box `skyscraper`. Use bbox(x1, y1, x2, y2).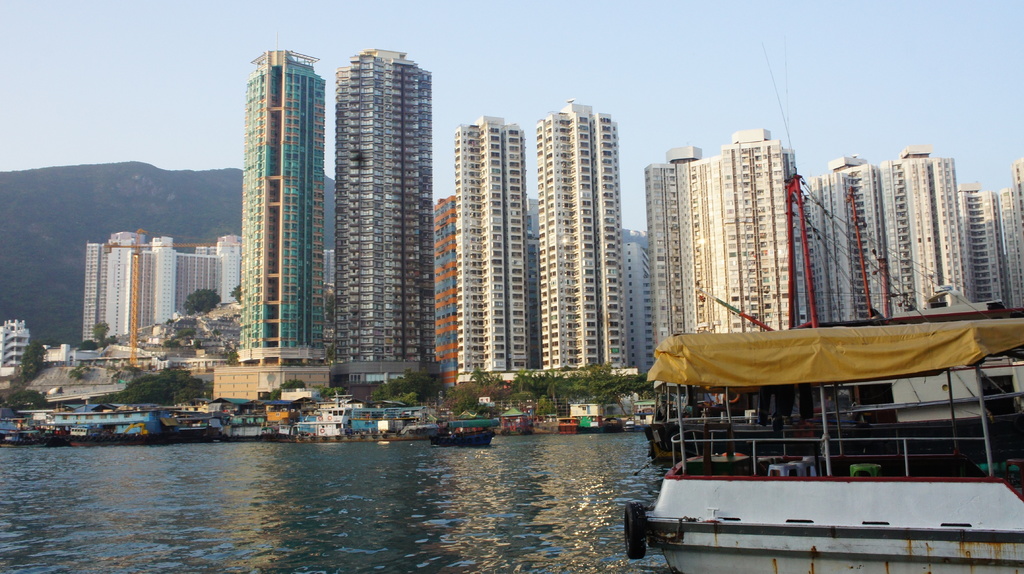
bbox(216, 230, 237, 300).
